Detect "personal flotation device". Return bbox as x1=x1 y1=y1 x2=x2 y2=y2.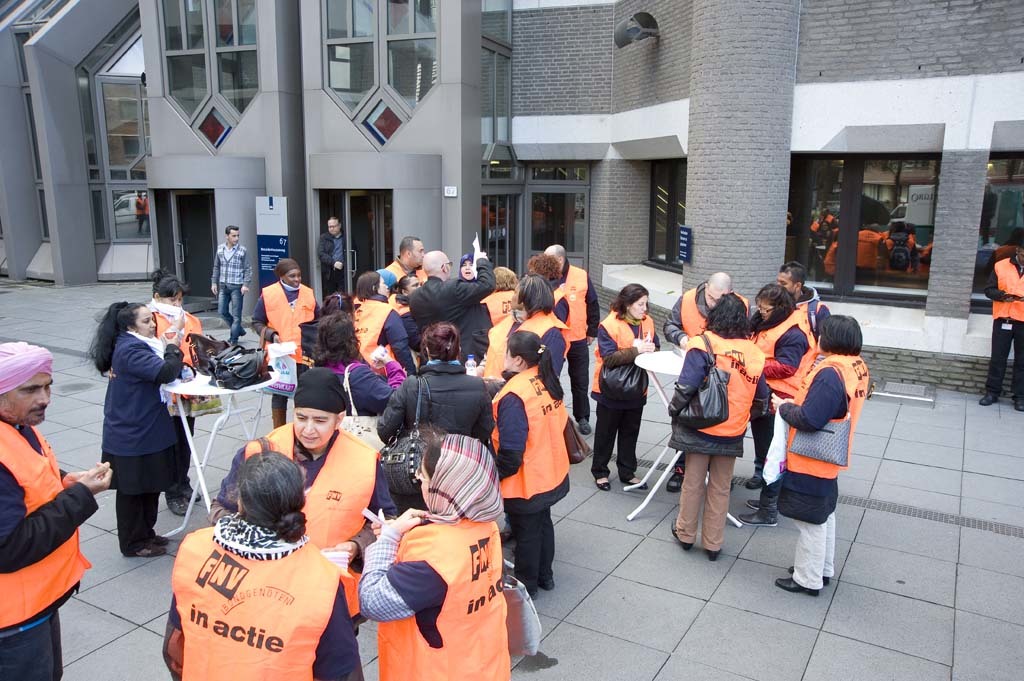
x1=476 y1=311 x2=515 y2=381.
